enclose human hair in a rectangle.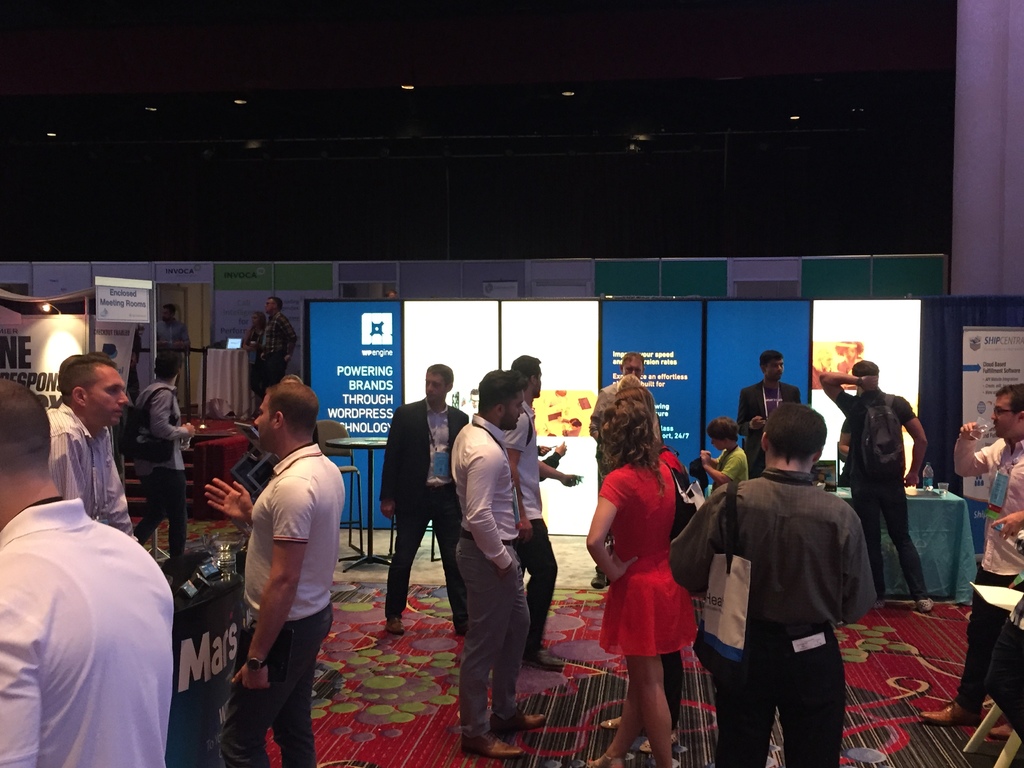
(264, 383, 317, 438).
